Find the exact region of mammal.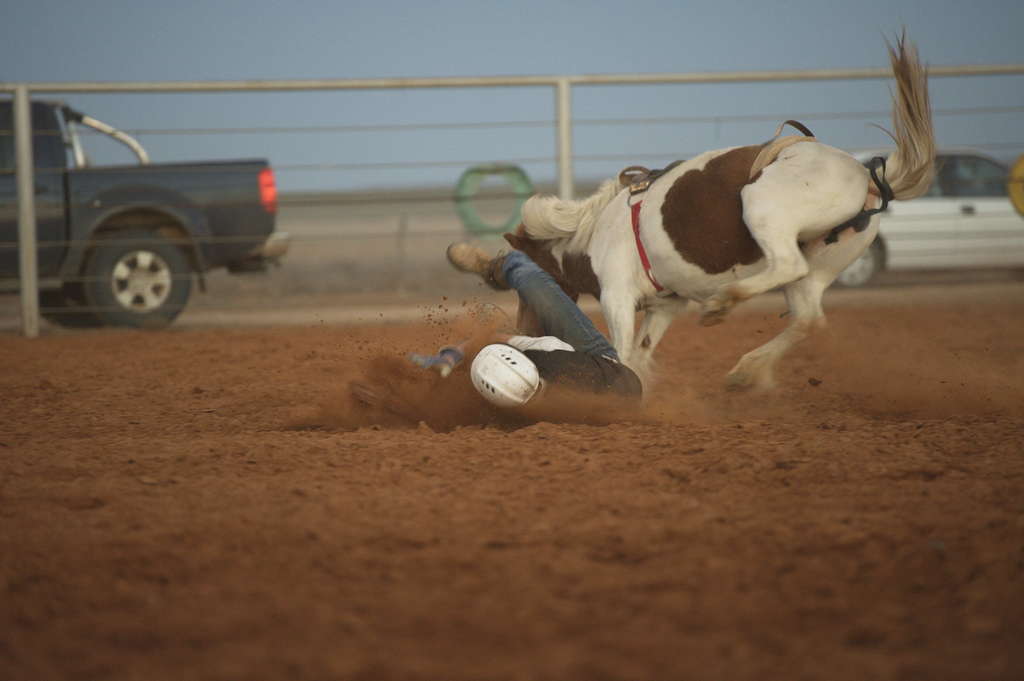
Exact region: 500:19:941:392.
